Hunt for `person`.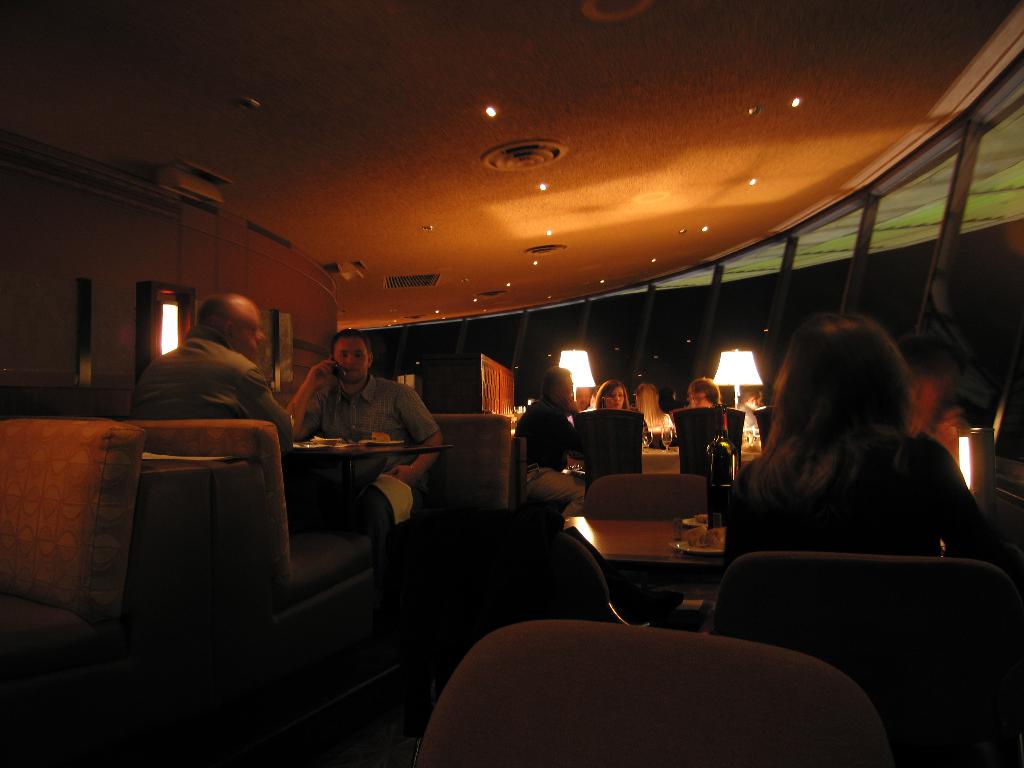
Hunted down at <region>288, 327, 441, 532</region>.
